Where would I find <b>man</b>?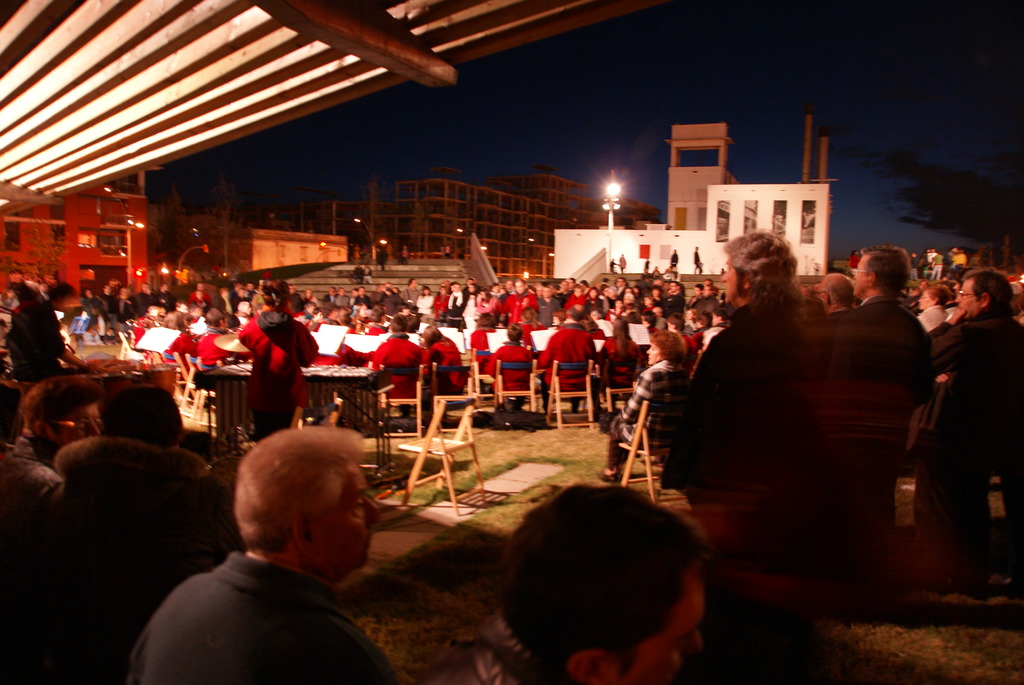
At BBox(325, 286, 337, 302).
